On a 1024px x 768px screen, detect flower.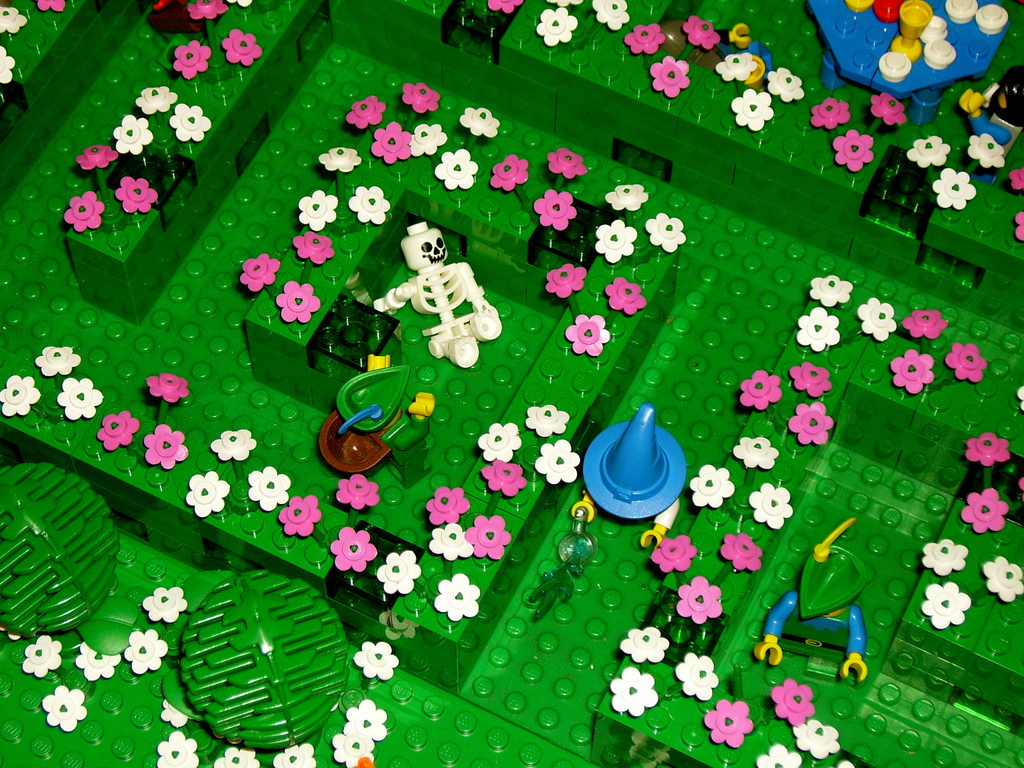
{"left": 326, "top": 523, "right": 378, "bottom": 574}.
